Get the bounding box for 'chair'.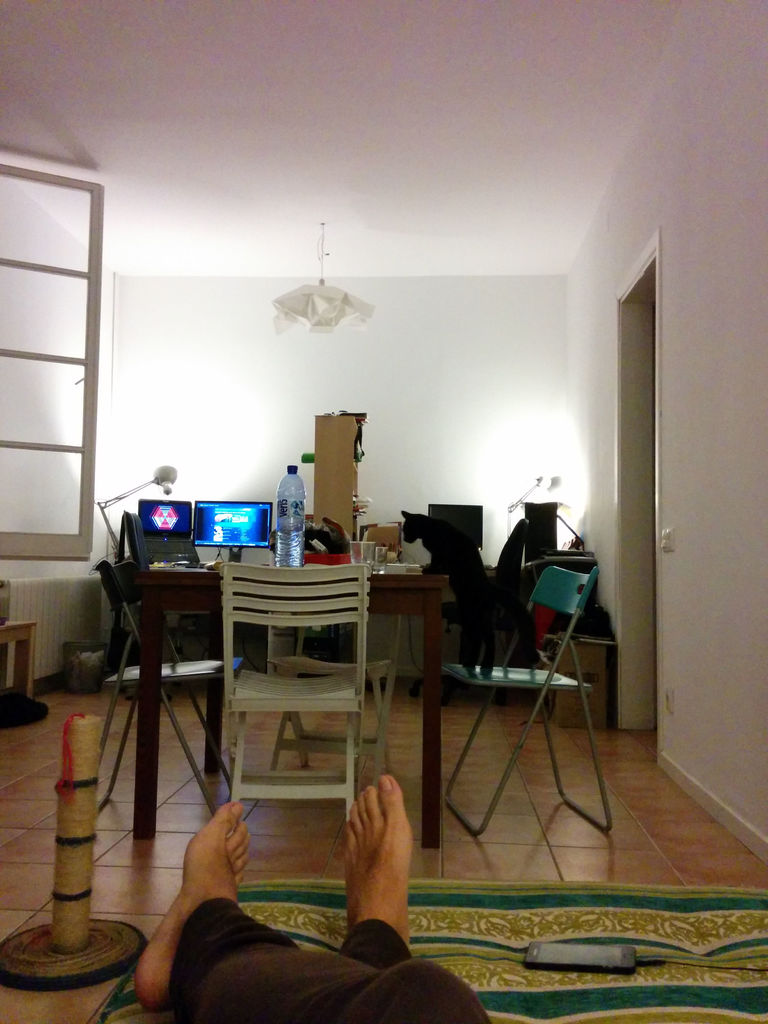
region(221, 560, 366, 833).
